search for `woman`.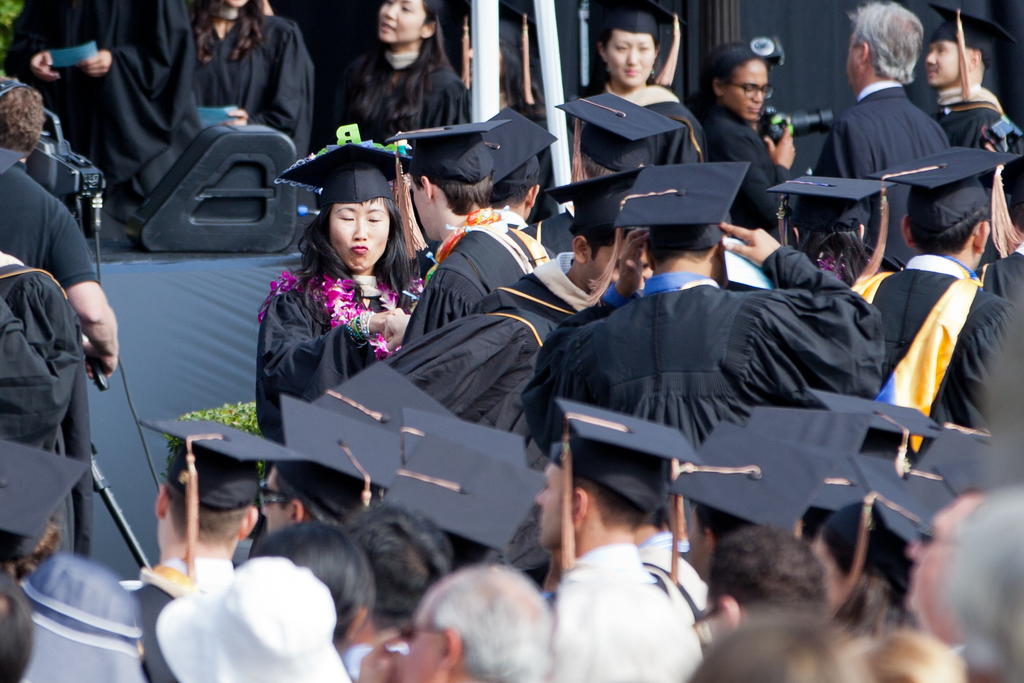
Found at select_region(186, 0, 324, 159).
